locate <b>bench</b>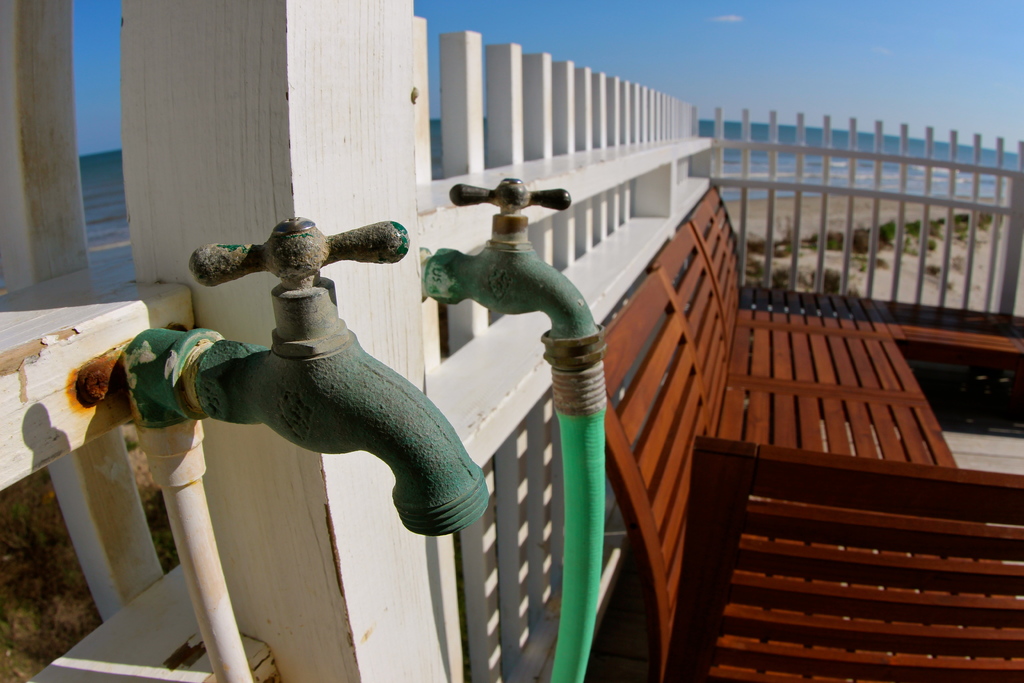
bbox=(630, 226, 910, 400)
